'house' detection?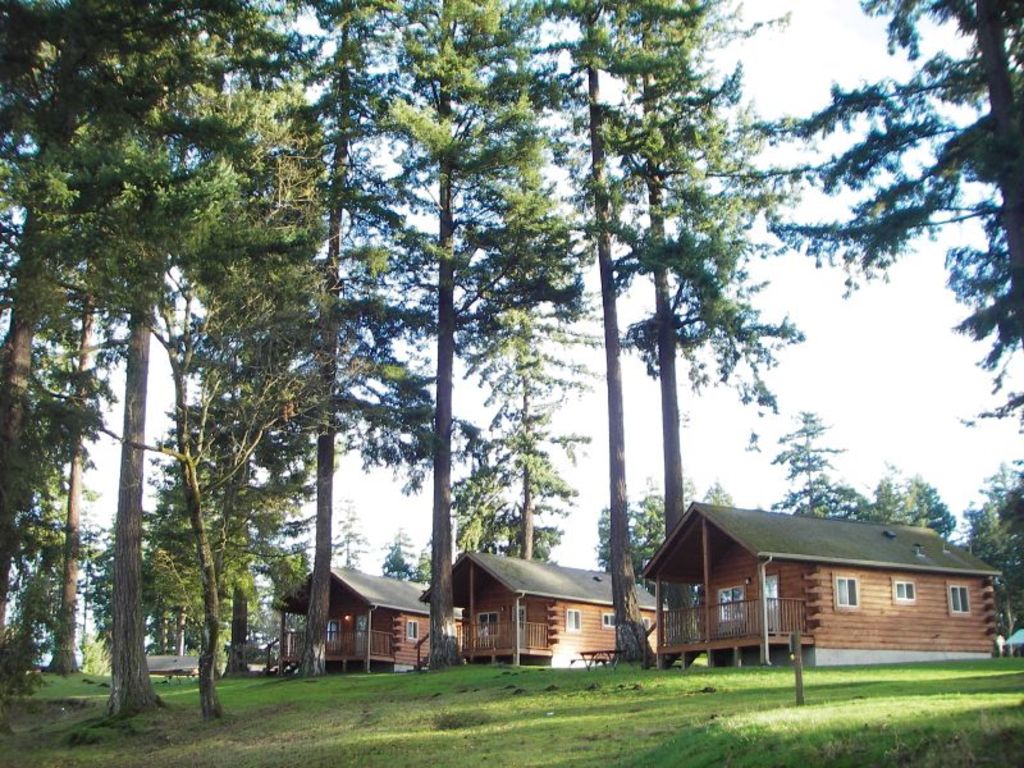
[x1=262, y1=559, x2=454, y2=678]
